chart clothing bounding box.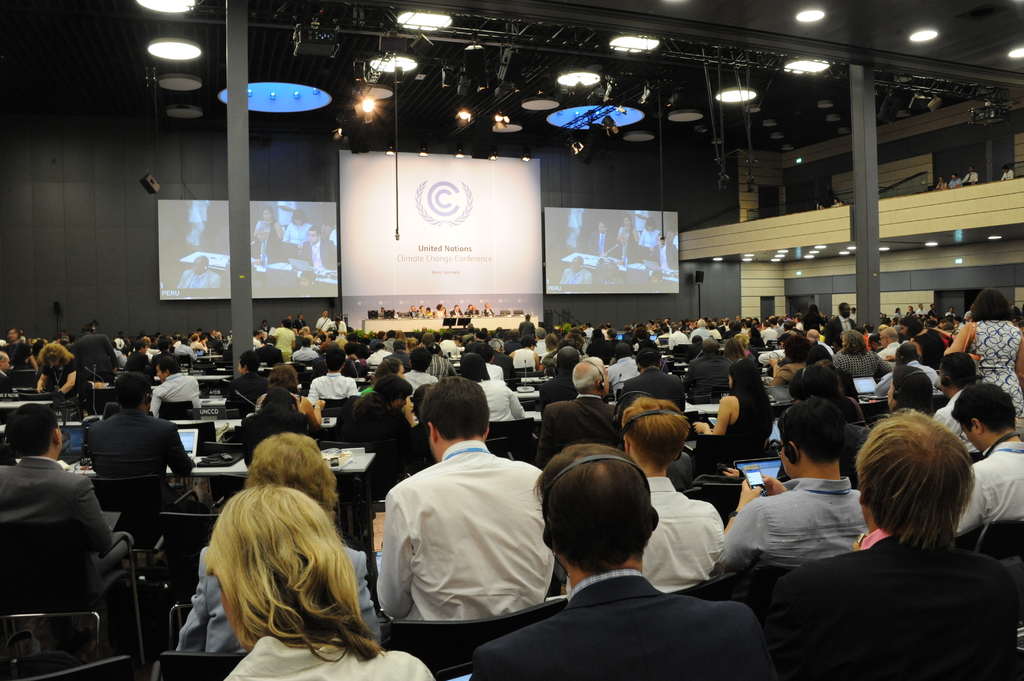
Charted: Rect(948, 178, 959, 187).
